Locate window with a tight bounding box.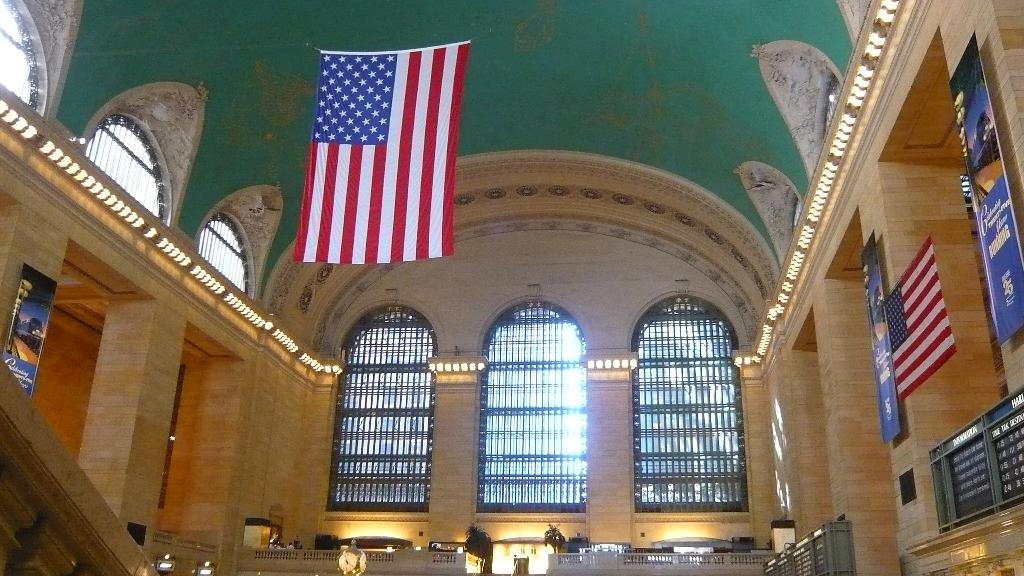
348 323 420 514.
